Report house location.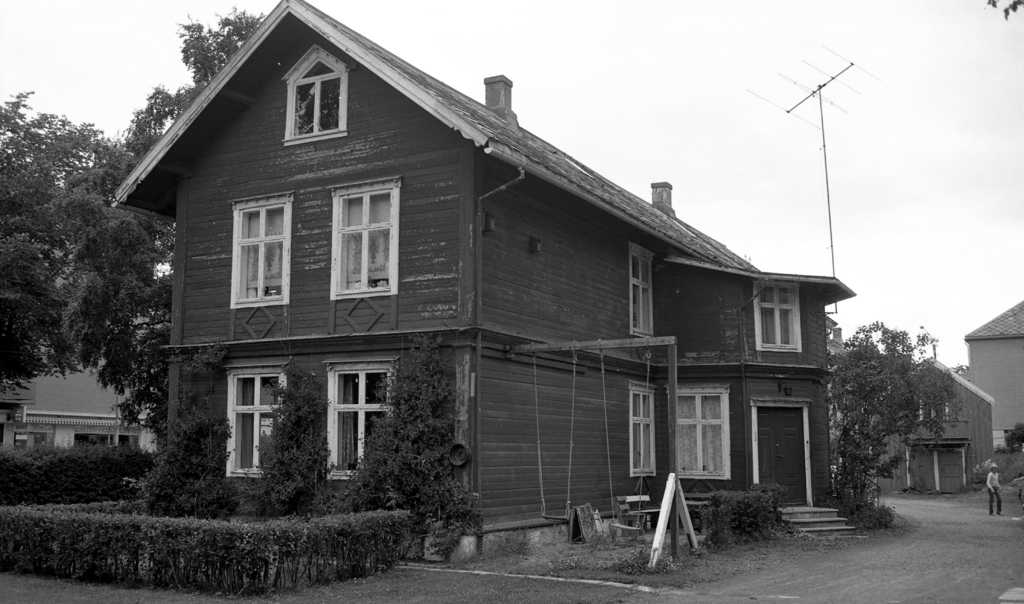
Report: 864:359:998:495.
